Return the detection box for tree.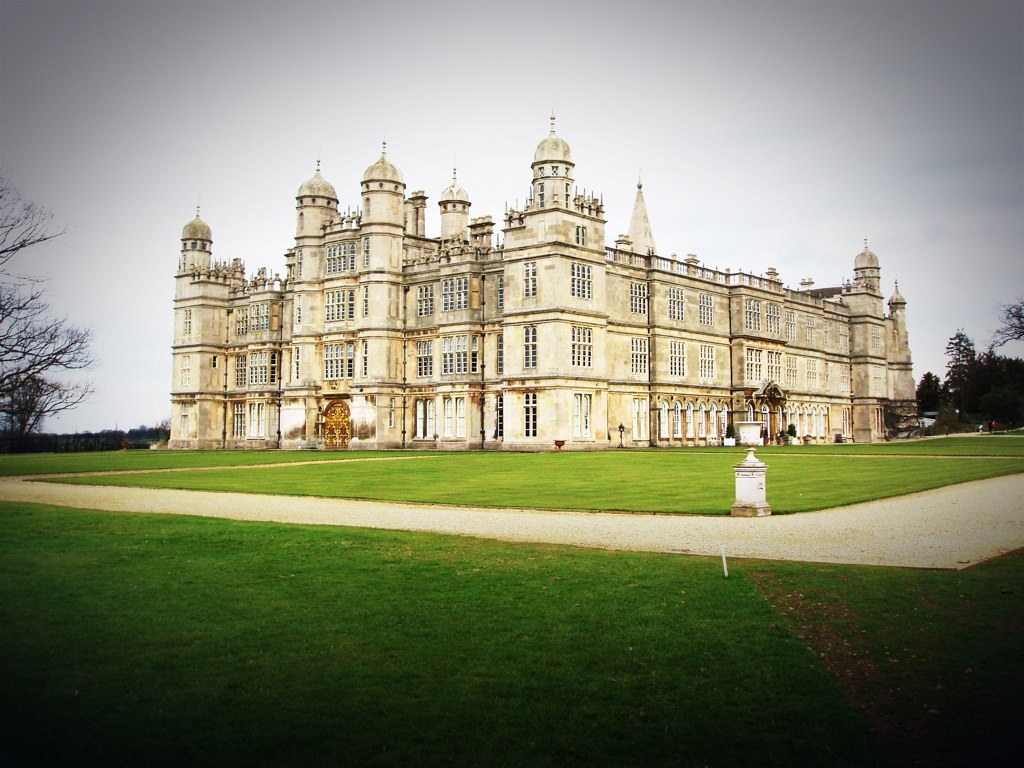
977,292,1023,345.
